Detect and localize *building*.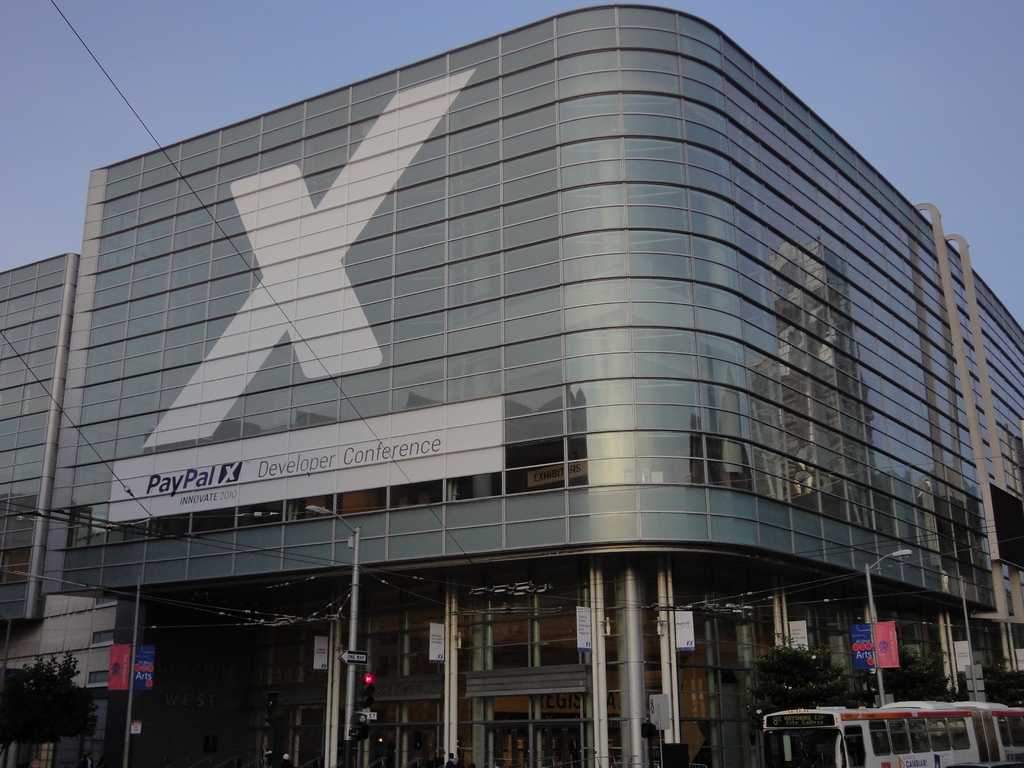
Localized at 0 0 1023 765.
